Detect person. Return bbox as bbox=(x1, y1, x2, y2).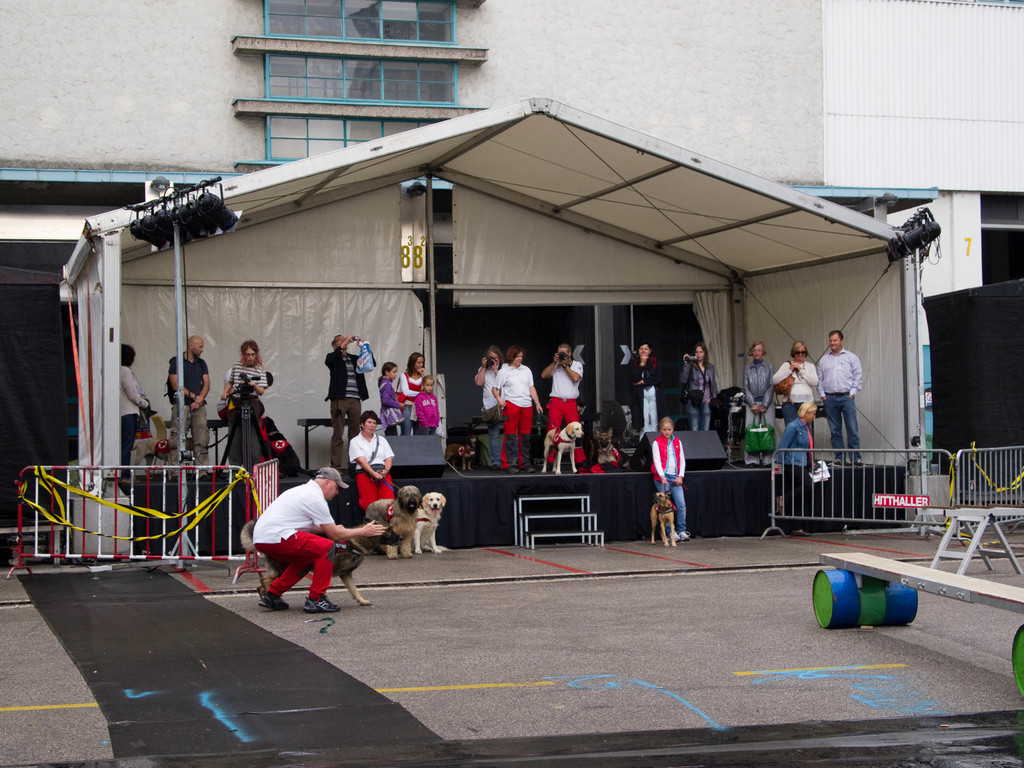
bbox=(381, 360, 410, 431).
